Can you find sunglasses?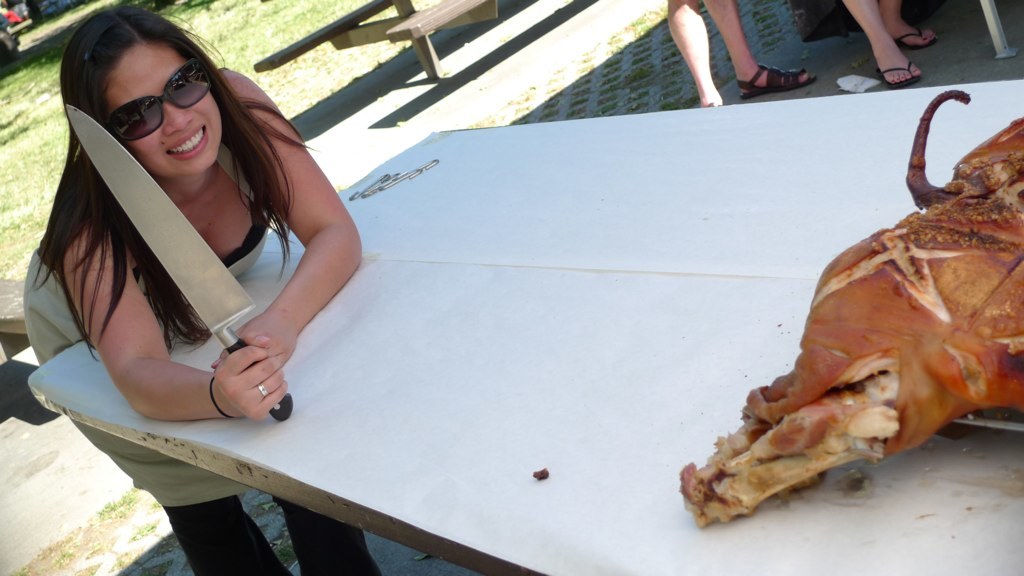
Yes, bounding box: (110, 59, 213, 143).
